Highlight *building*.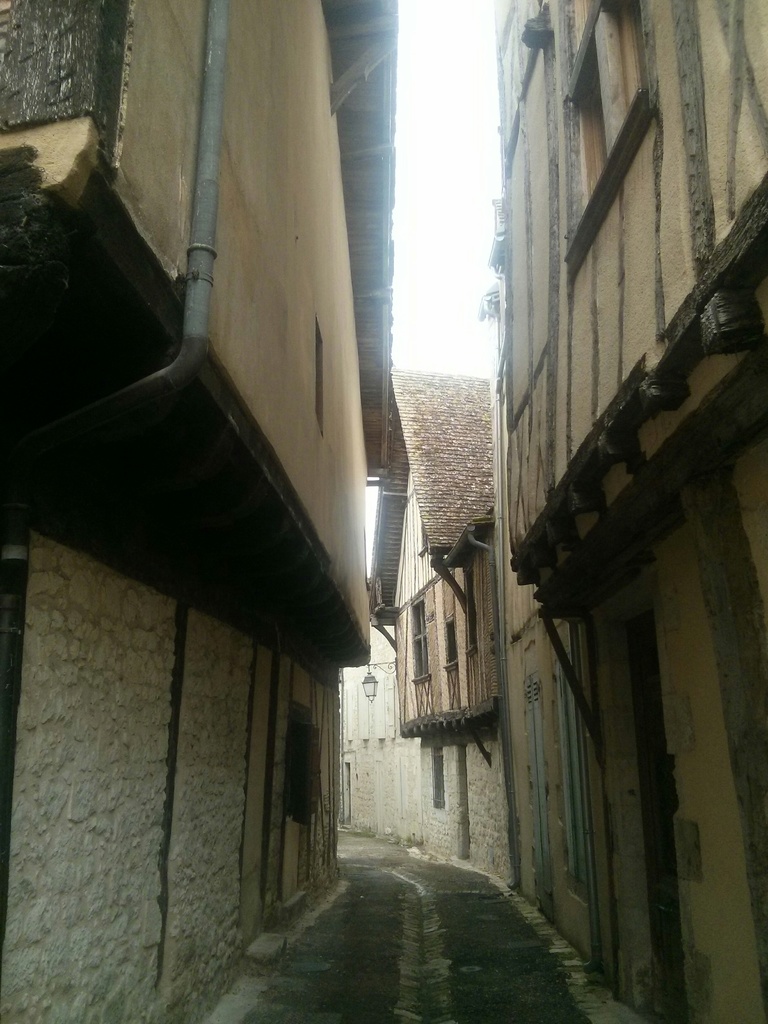
Highlighted region: region(327, 369, 509, 893).
